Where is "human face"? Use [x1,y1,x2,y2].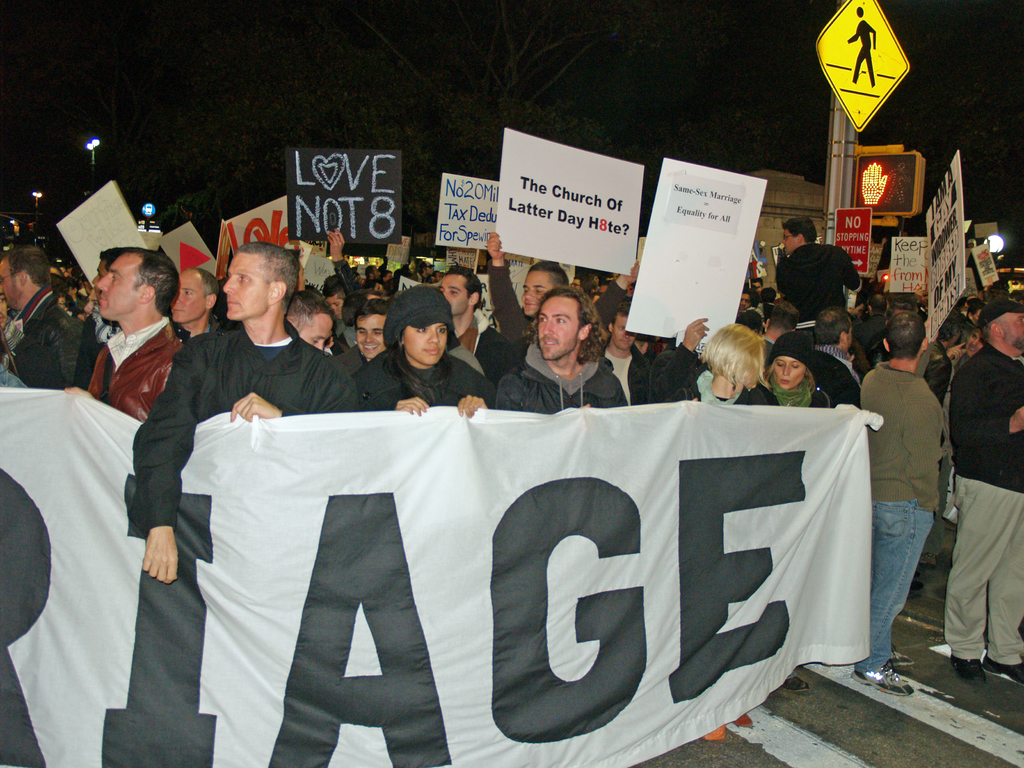
[426,260,435,275].
